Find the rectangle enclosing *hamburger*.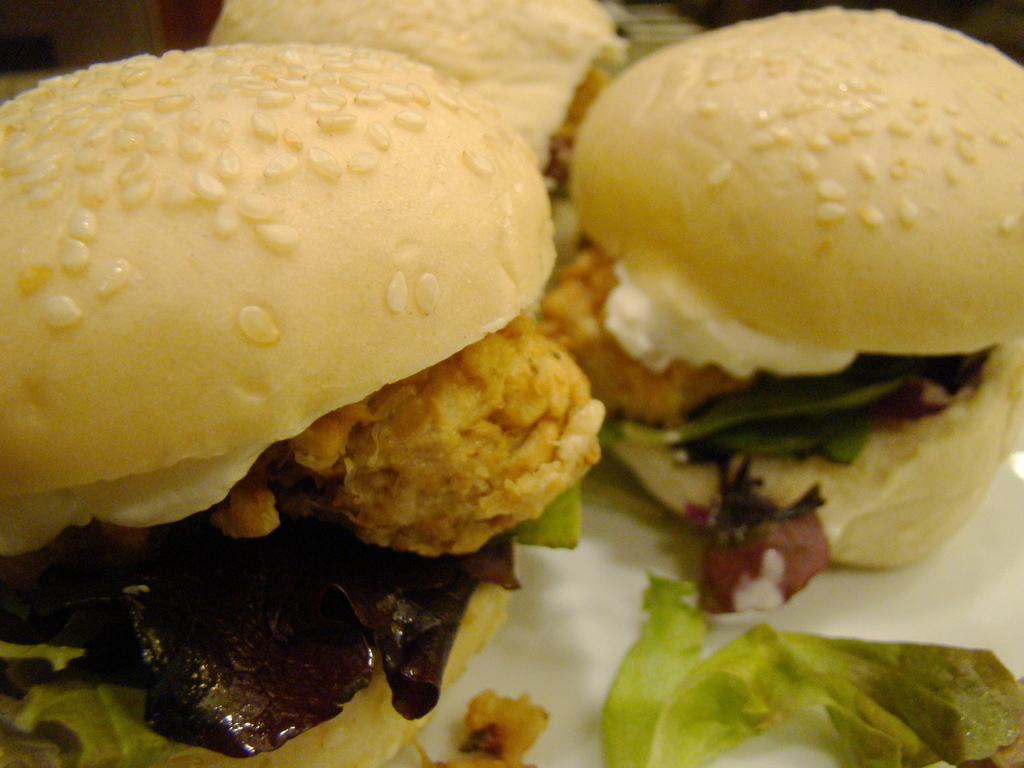
205 0 634 269.
